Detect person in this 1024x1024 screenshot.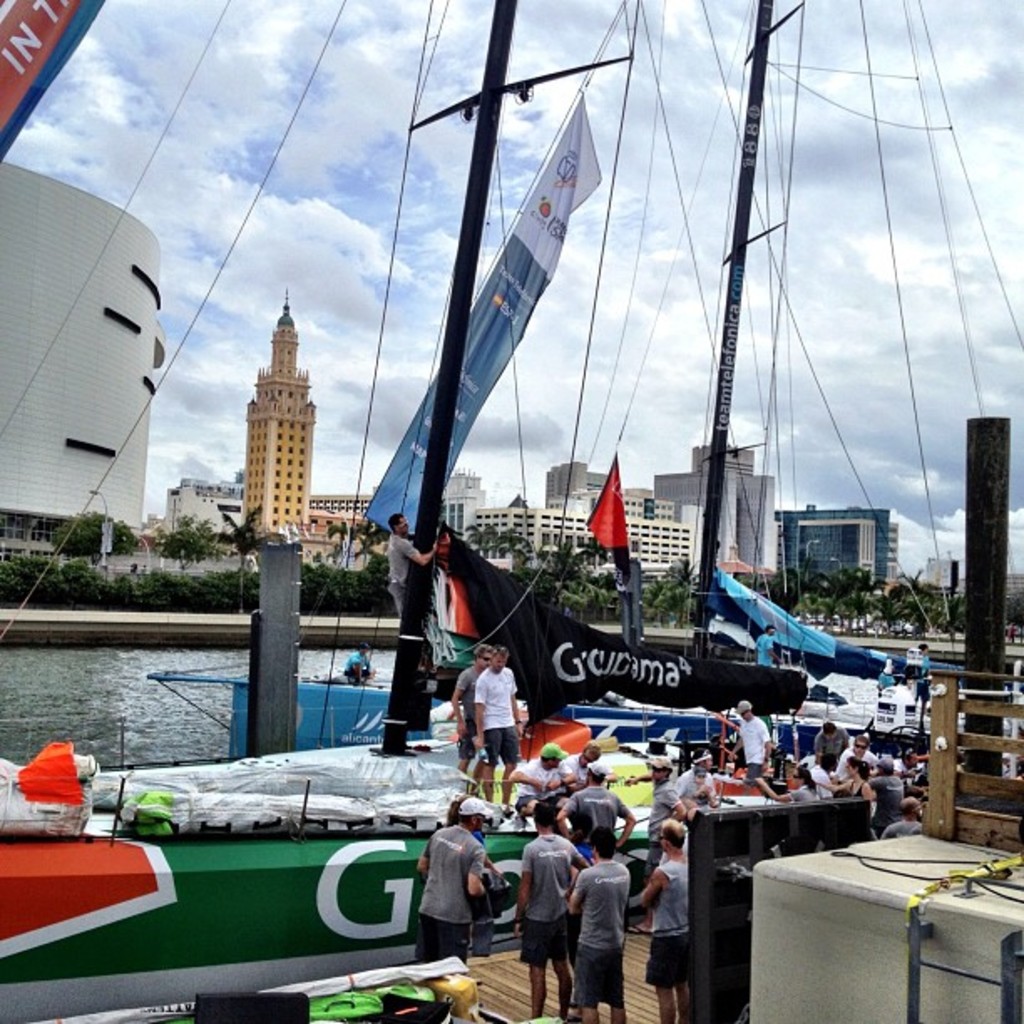
Detection: bbox=[445, 796, 504, 954].
